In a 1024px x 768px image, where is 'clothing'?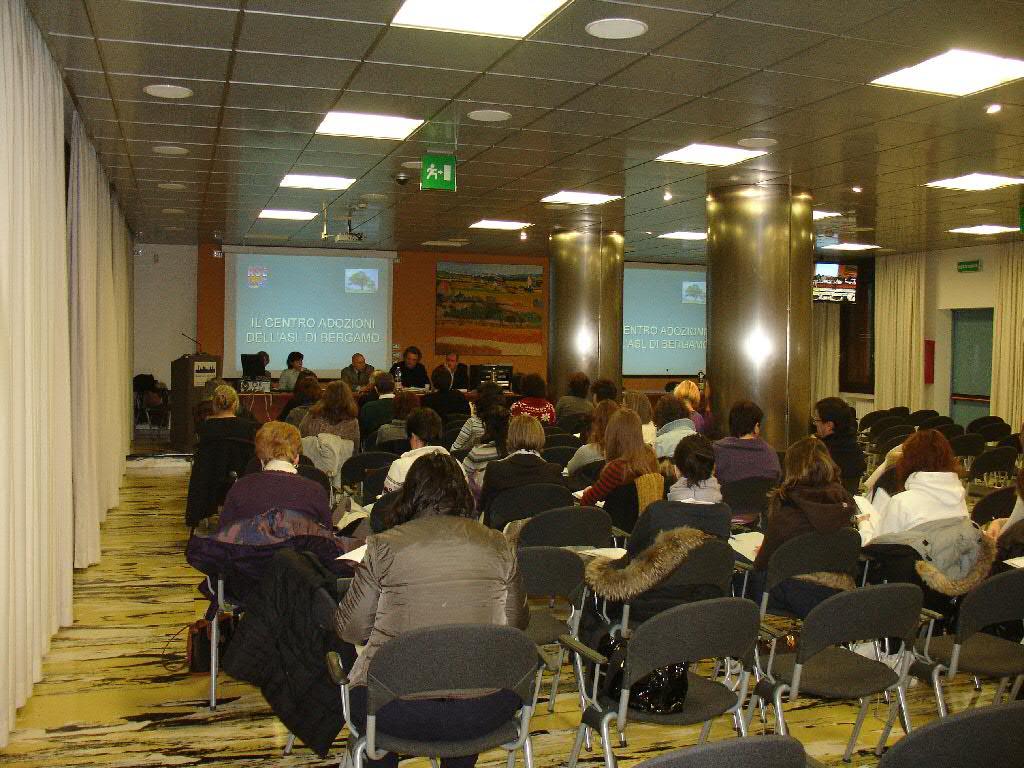
region(858, 472, 975, 555).
